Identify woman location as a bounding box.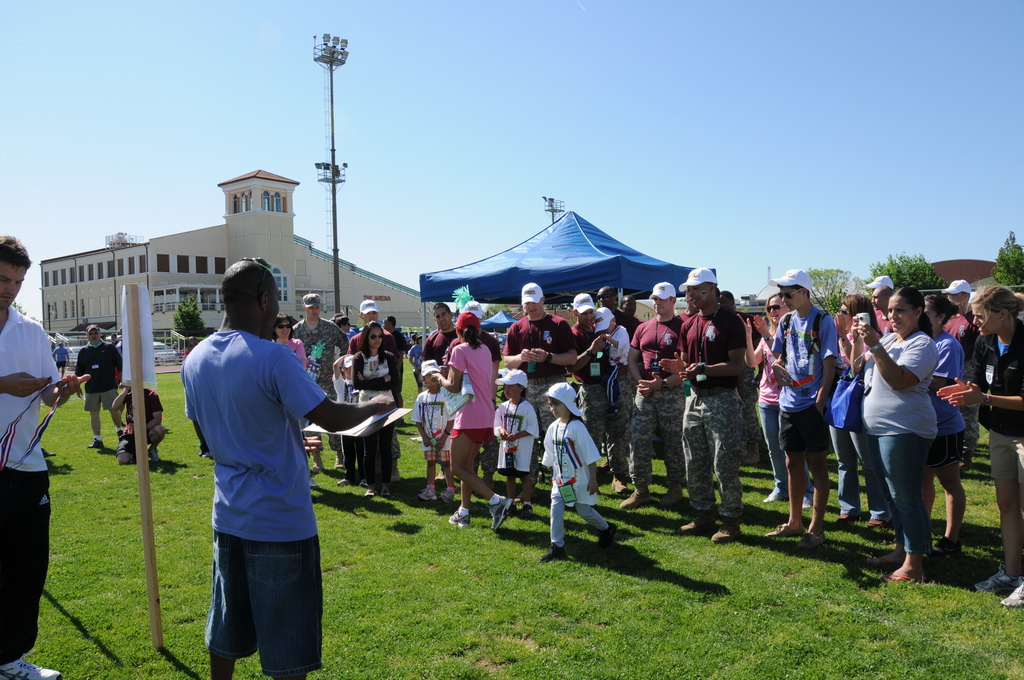
select_region(429, 311, 514, 527).
